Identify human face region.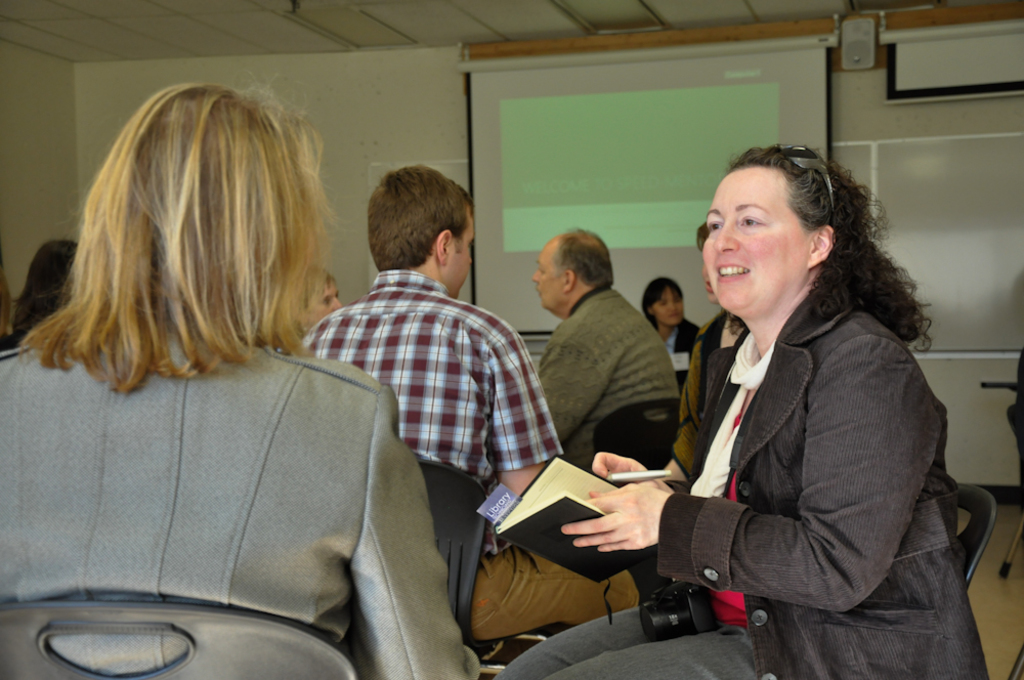
Region: locate(654, 286, 681, 324).
